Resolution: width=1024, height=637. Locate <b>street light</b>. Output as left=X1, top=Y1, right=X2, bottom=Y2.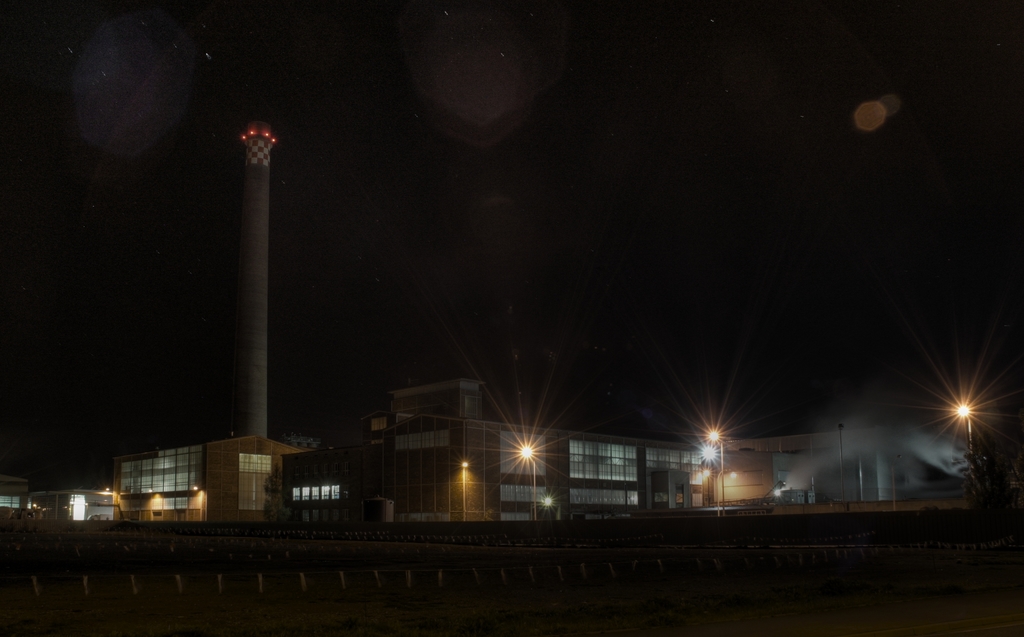
left=540, top=494, right=555, bottom=511.
